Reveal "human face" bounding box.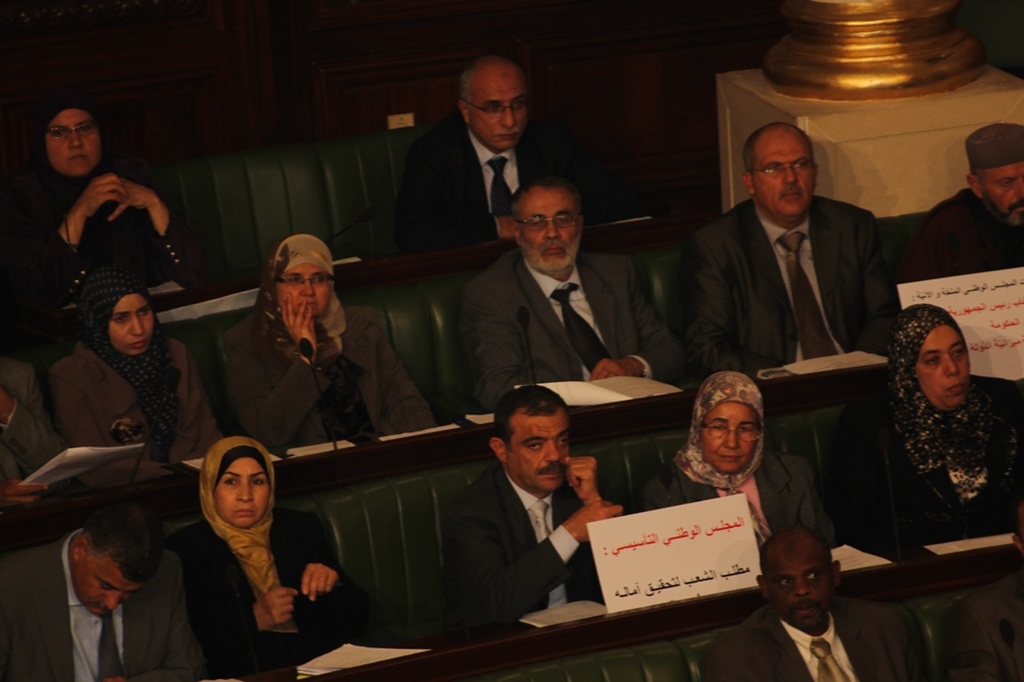
Revealed: box=[915, 329, 968, 407].
